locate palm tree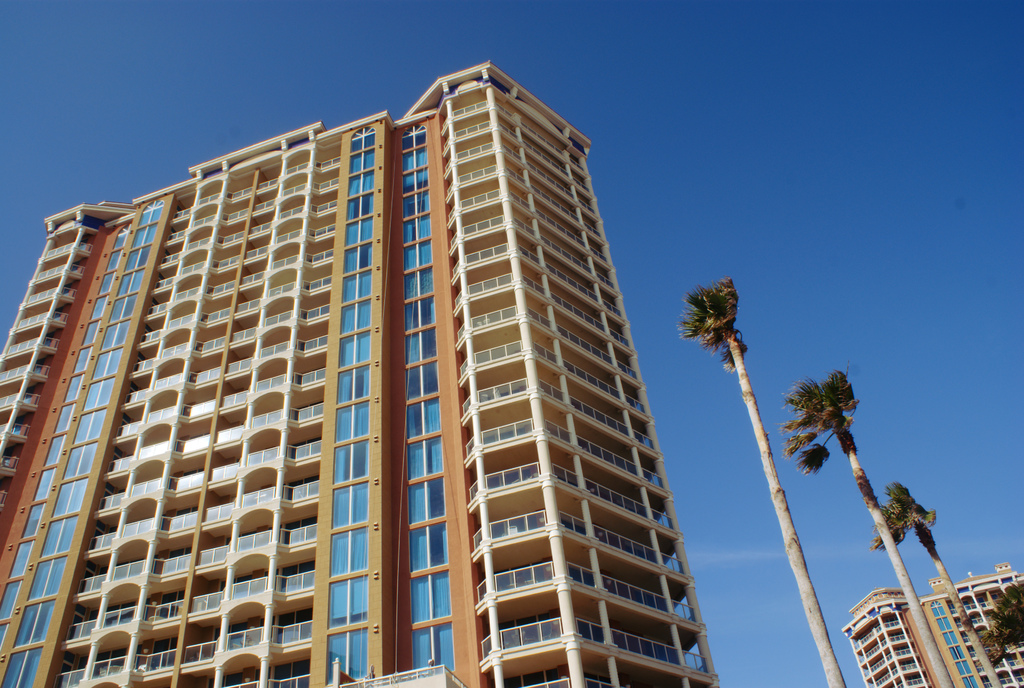
rect(686, 274, 847, 687)
